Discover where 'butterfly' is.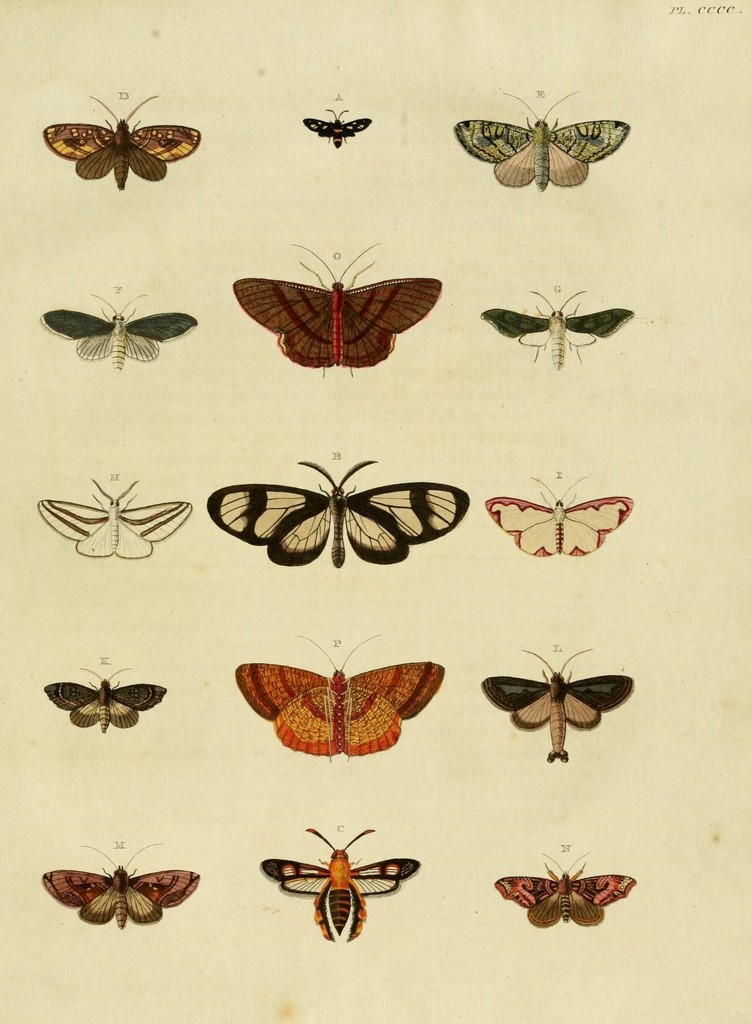
Discovered at [300, 101, 375, 152].
